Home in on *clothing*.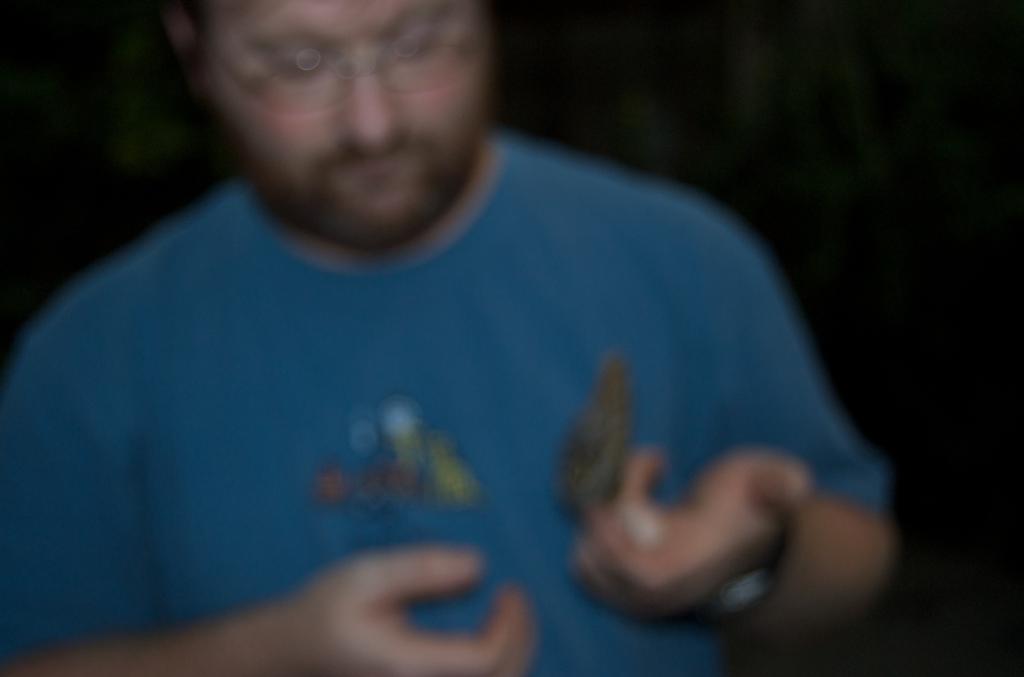
Homed in at pyautogui.locateOnScreen(58, 89, 838, 637).
